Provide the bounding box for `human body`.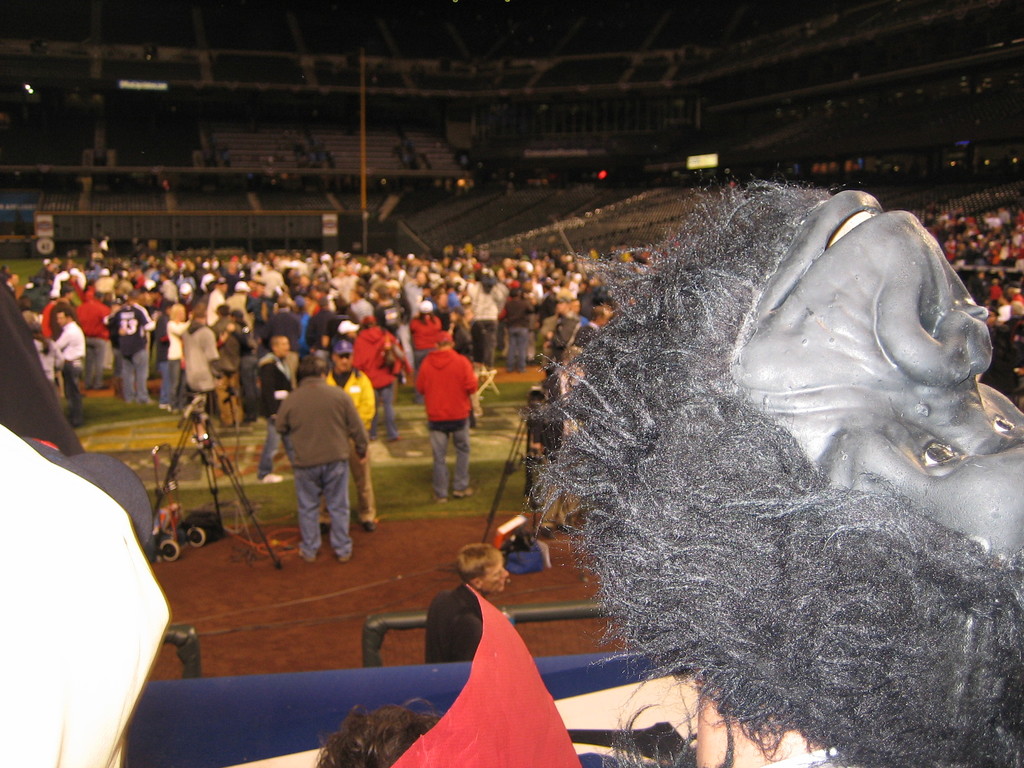
<region>332, 321, 358, 347</region>.
